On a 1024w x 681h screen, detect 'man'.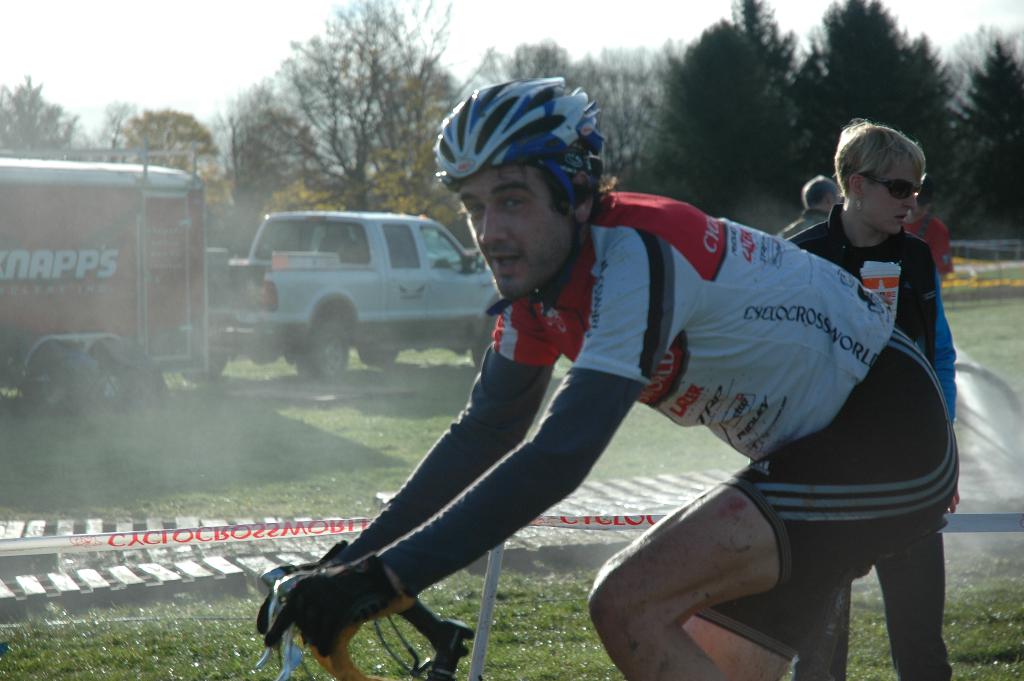
<region>904, 176, 954, 281</region>.
